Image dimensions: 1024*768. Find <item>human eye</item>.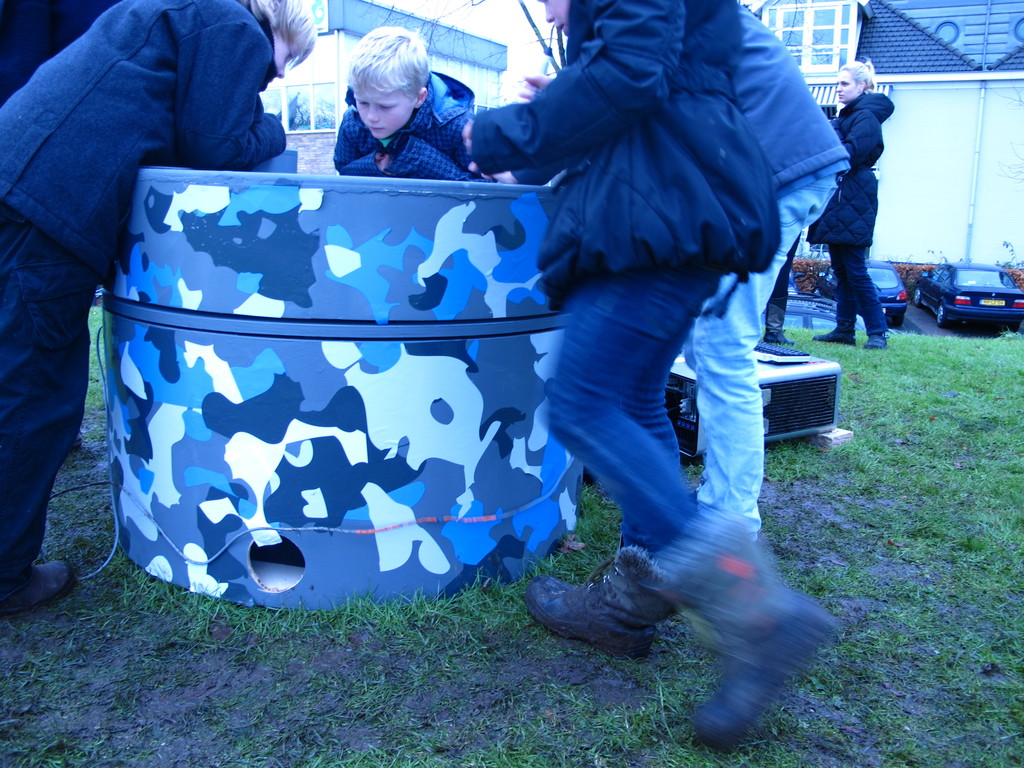
<region>288, 52, 293, 61</region>.
